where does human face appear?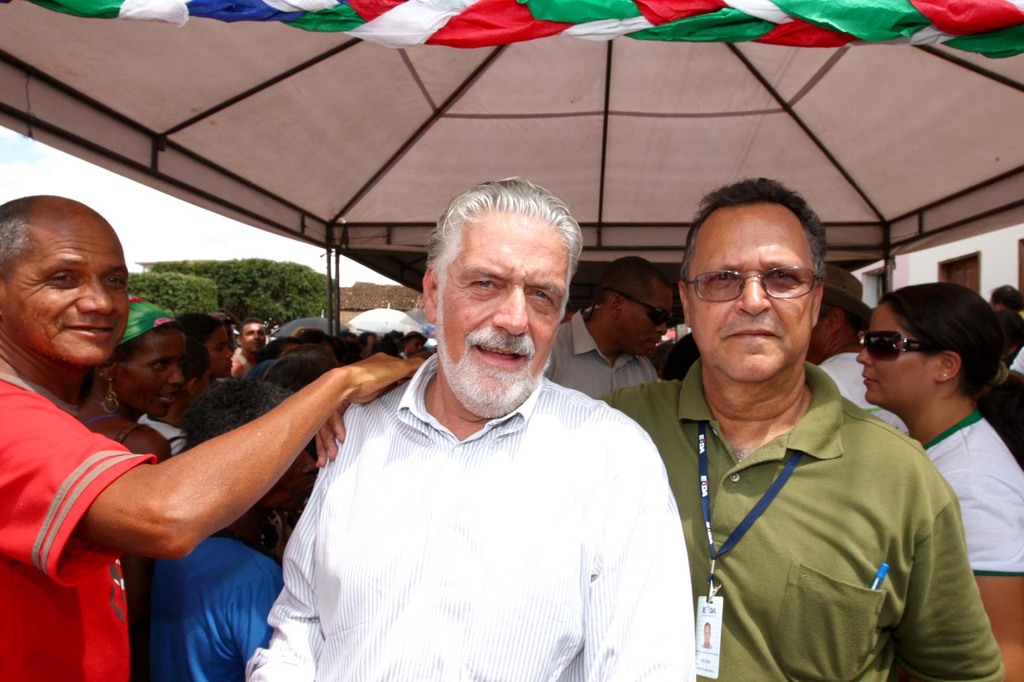
Appears at [205,325,232,376].
